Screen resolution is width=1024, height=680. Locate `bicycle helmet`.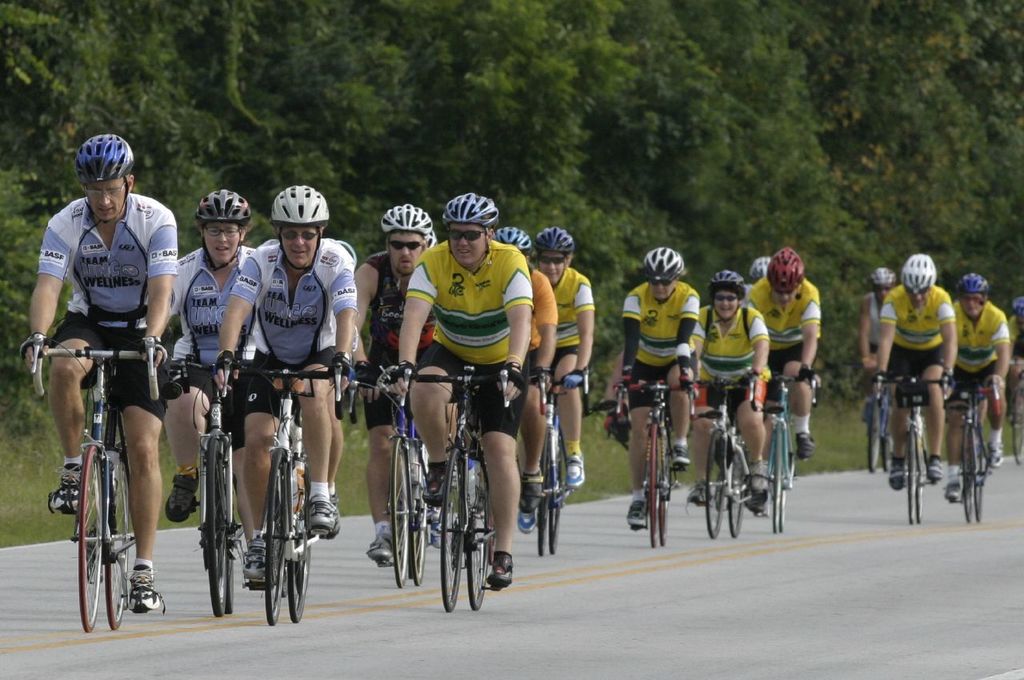
(left=643, top=245, right=683, bottom=279).
